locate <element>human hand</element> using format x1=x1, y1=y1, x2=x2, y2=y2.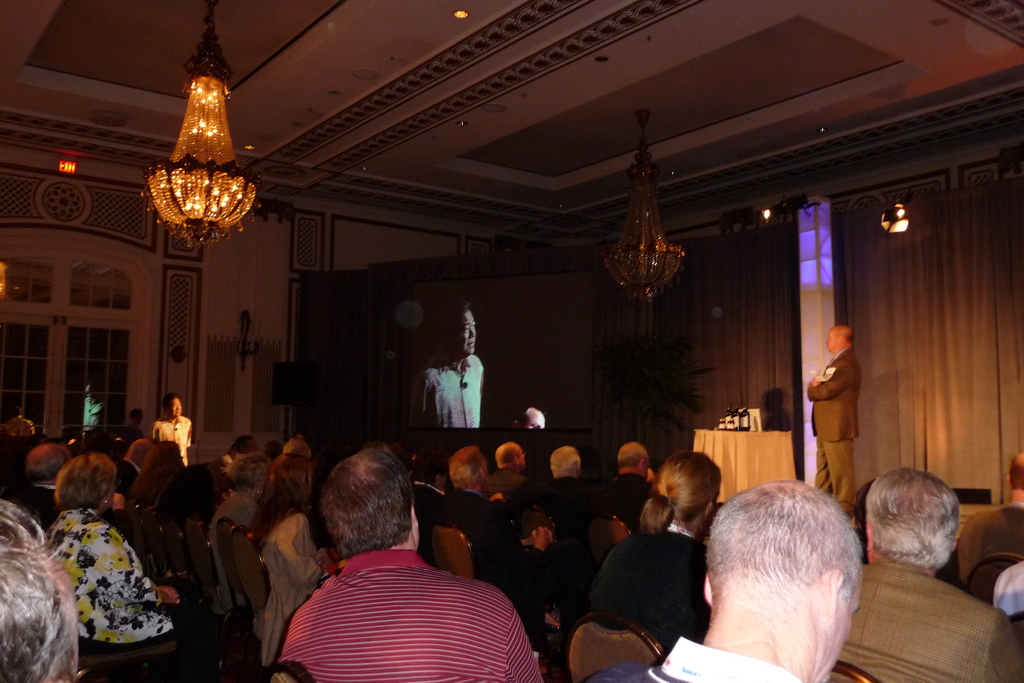
x1=532, y1=523, x2=555, y2=545.
